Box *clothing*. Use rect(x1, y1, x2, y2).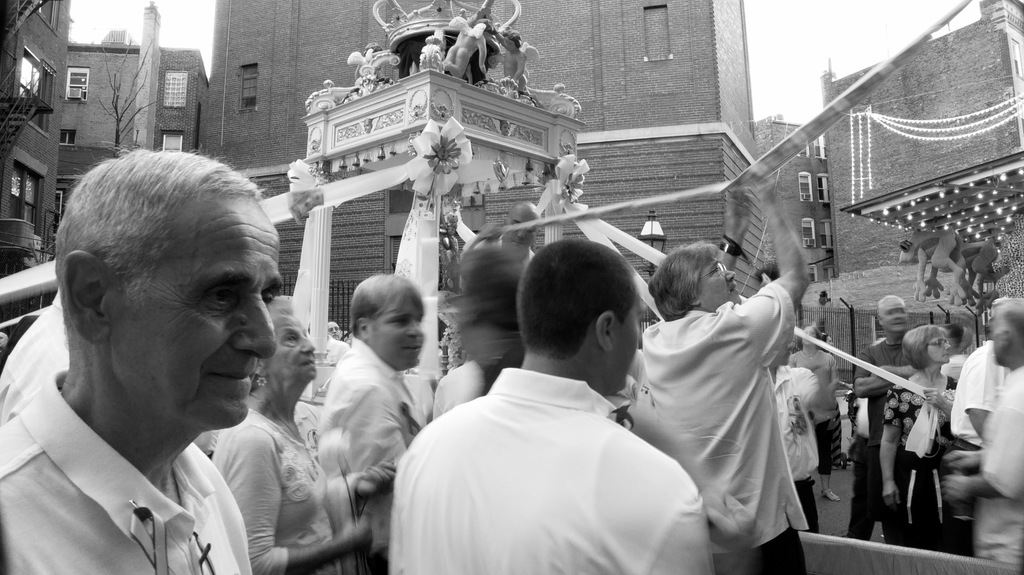
rect(855, 335, 935, 427).
